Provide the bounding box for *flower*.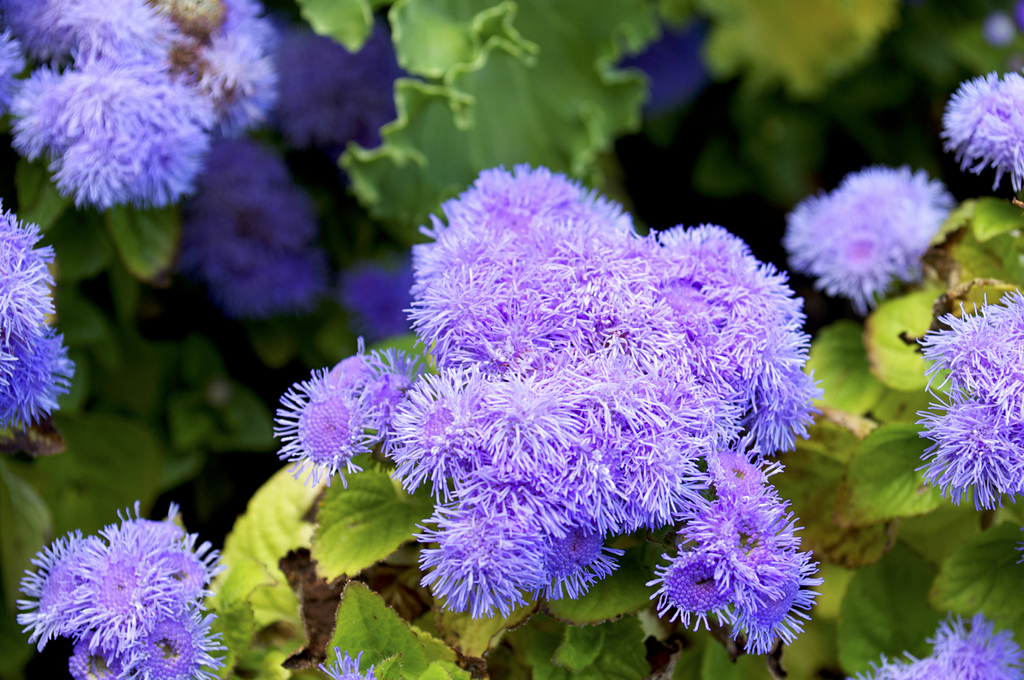
pyautogui.locateOnScreen(935, 64, 1023, 198).
